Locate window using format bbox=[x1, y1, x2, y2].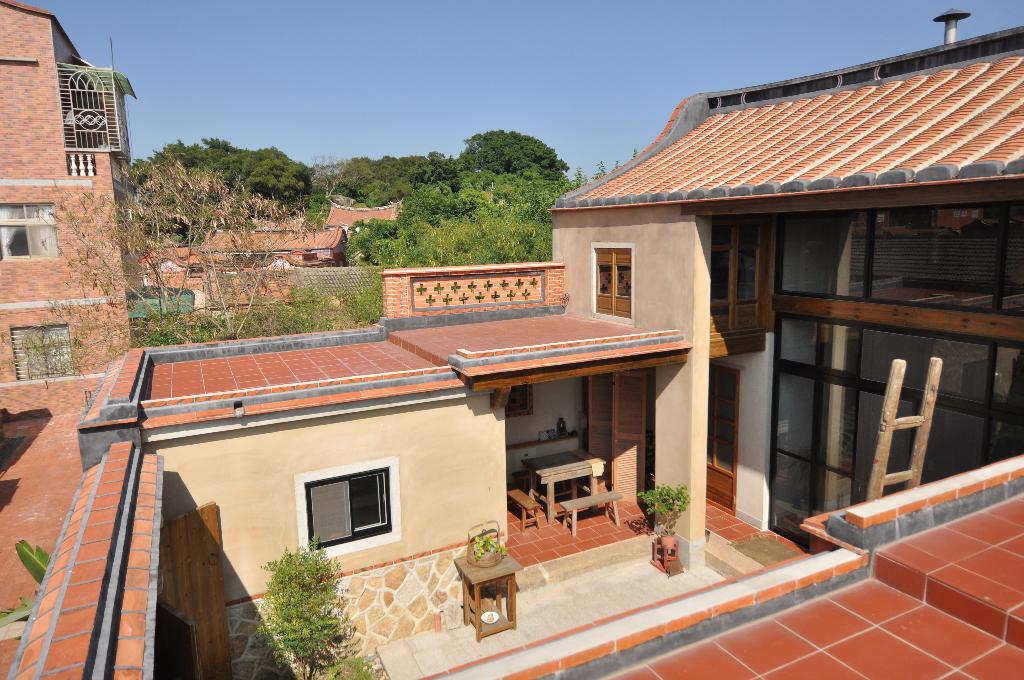
bbox=[588, 243, 633, 325].
